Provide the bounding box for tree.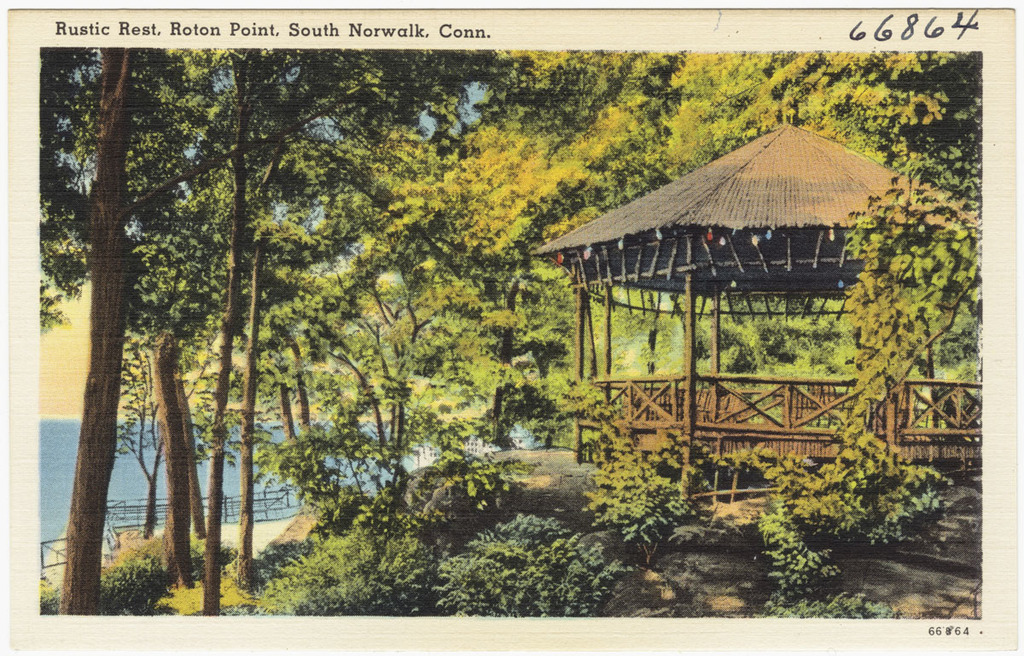
[693,50,986,594].
